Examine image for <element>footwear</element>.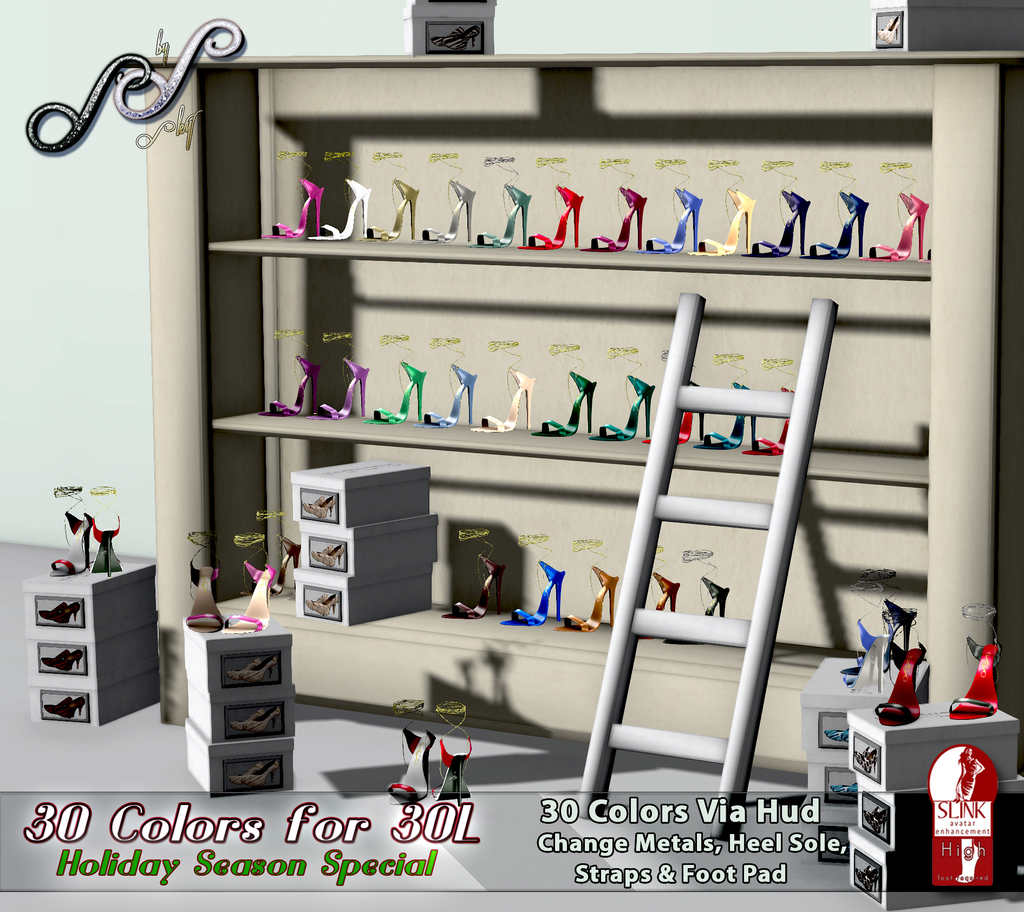
Examination result: x1=856 y1=154 x2=931 y2=262.
